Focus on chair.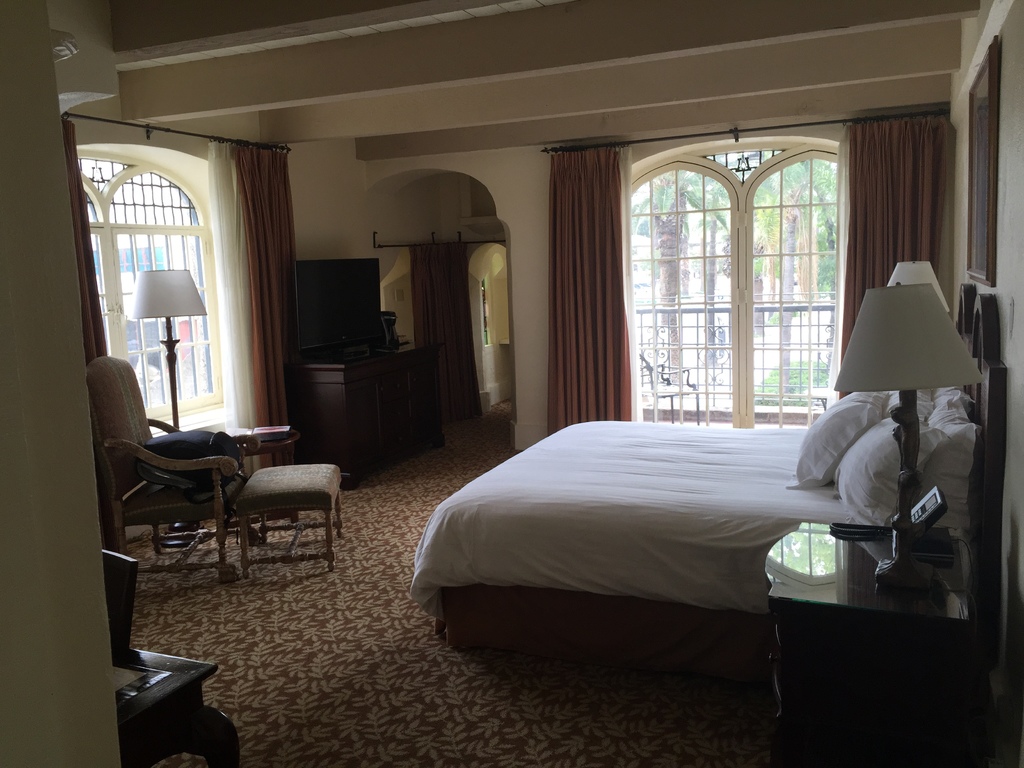
Focused at (x1=82, y1=355, x2=264, y2=583).
